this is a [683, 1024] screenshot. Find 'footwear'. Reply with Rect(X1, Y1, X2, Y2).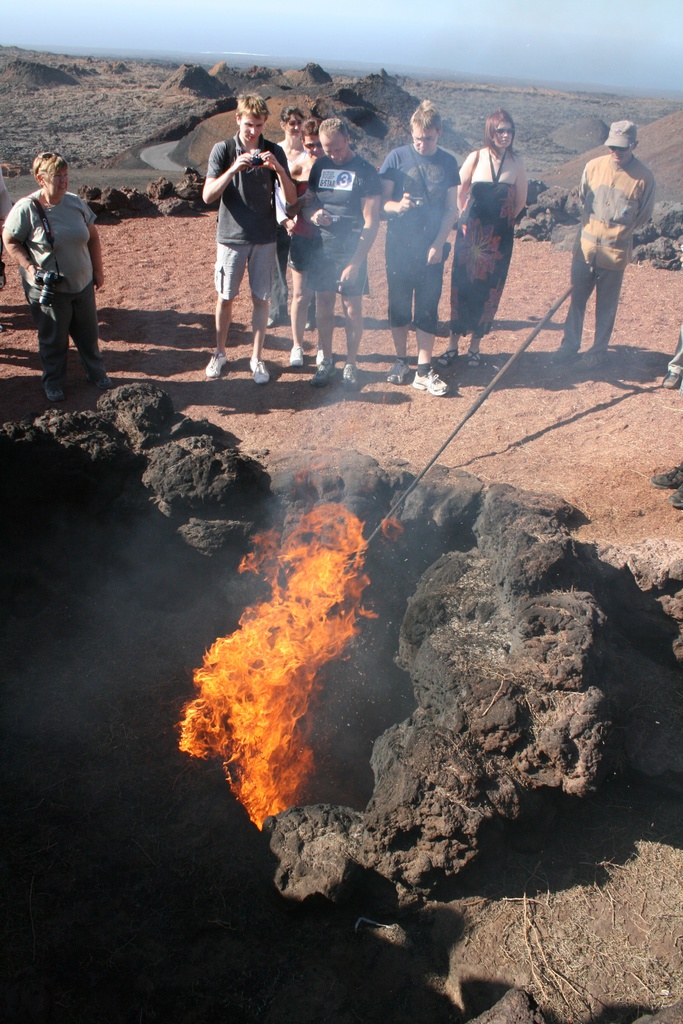
Rect(411, 369, 450, 394).
